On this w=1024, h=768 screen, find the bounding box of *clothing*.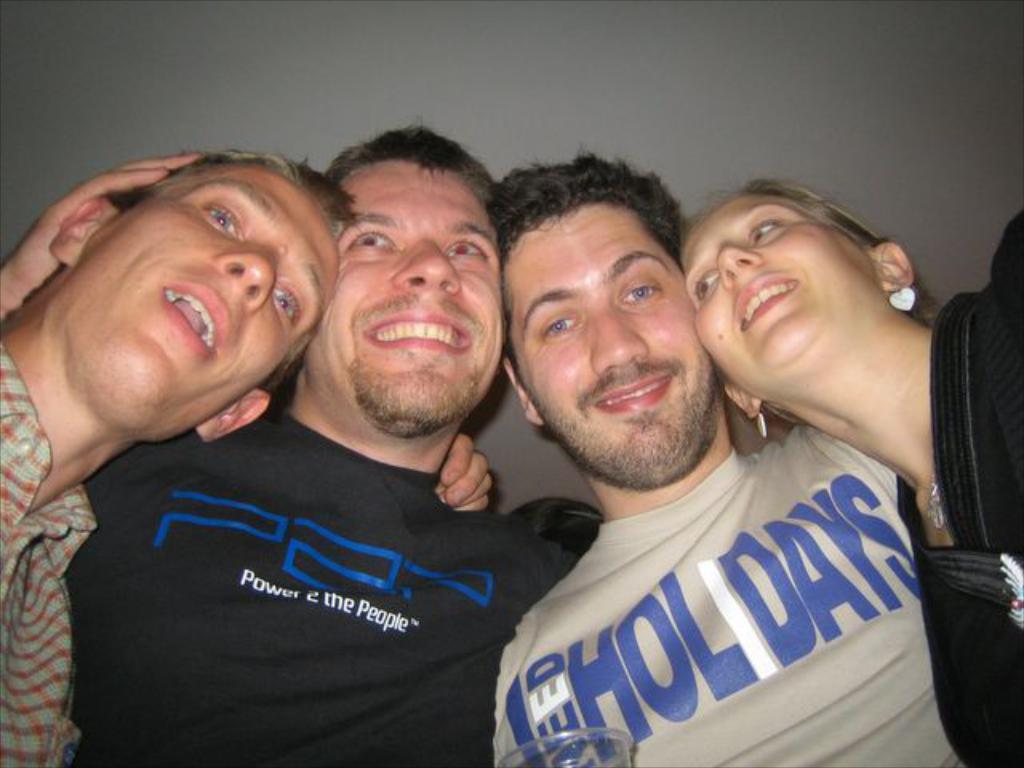
Bounding box: locate(14, 386, 587, 757).
